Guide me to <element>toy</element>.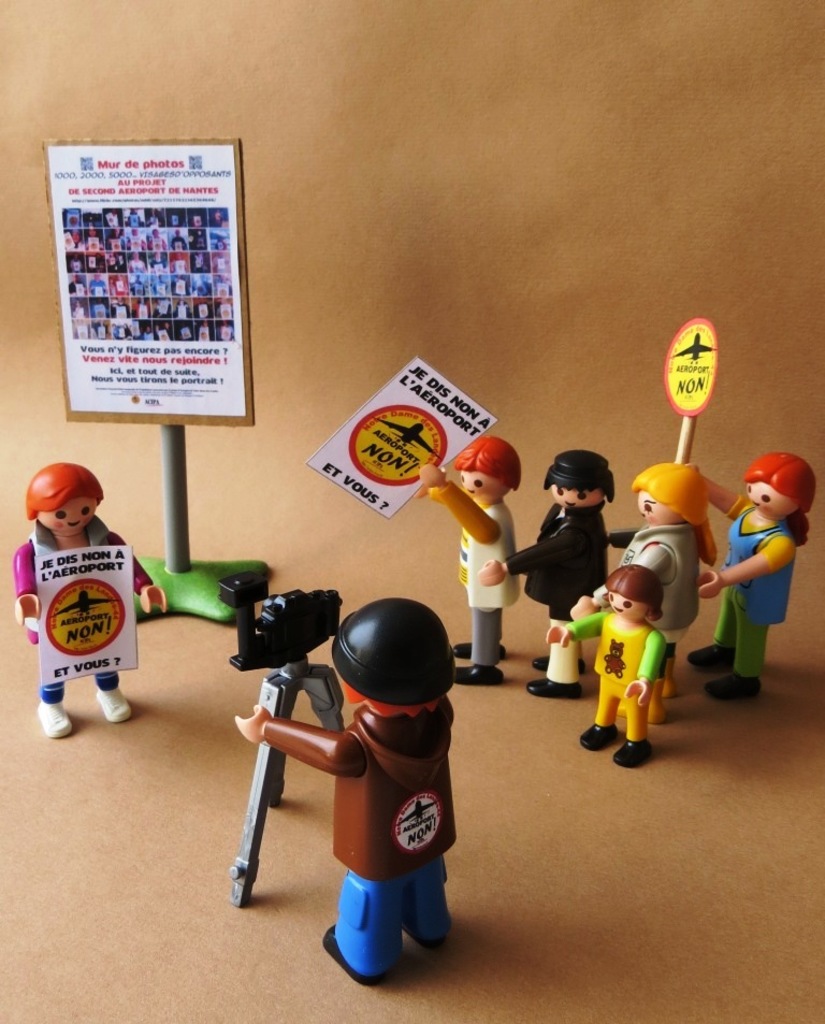
Guidance: locate(219, 566, 345, 914).
